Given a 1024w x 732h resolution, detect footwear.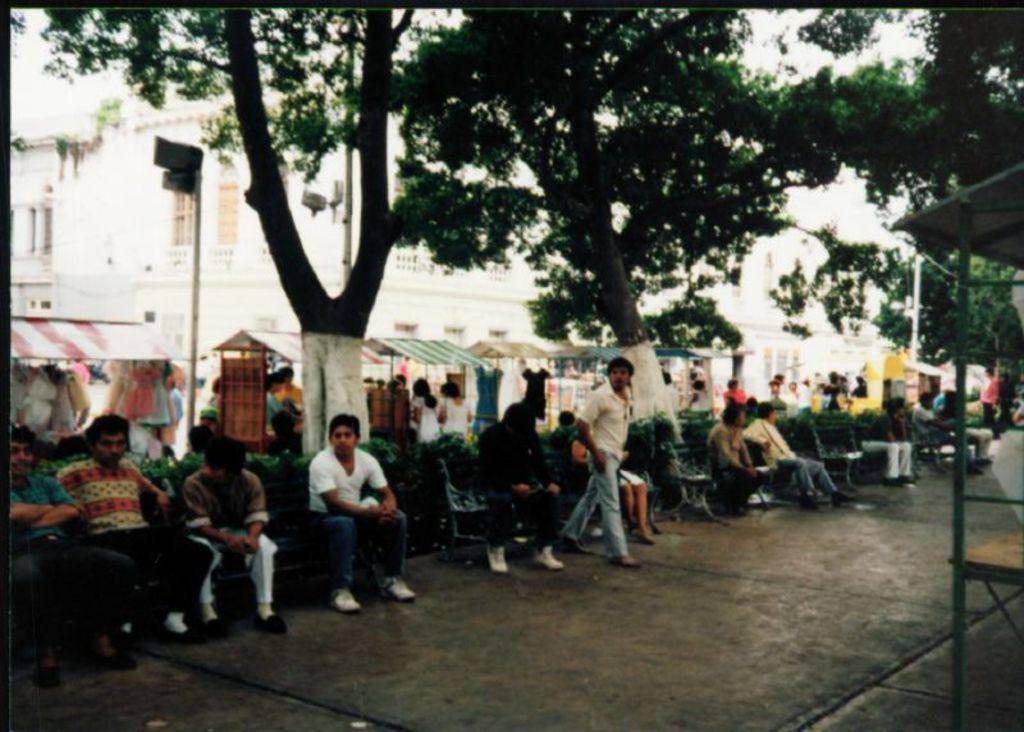
pyautogui.locateOnScreen(97, 649, 146, 677).
